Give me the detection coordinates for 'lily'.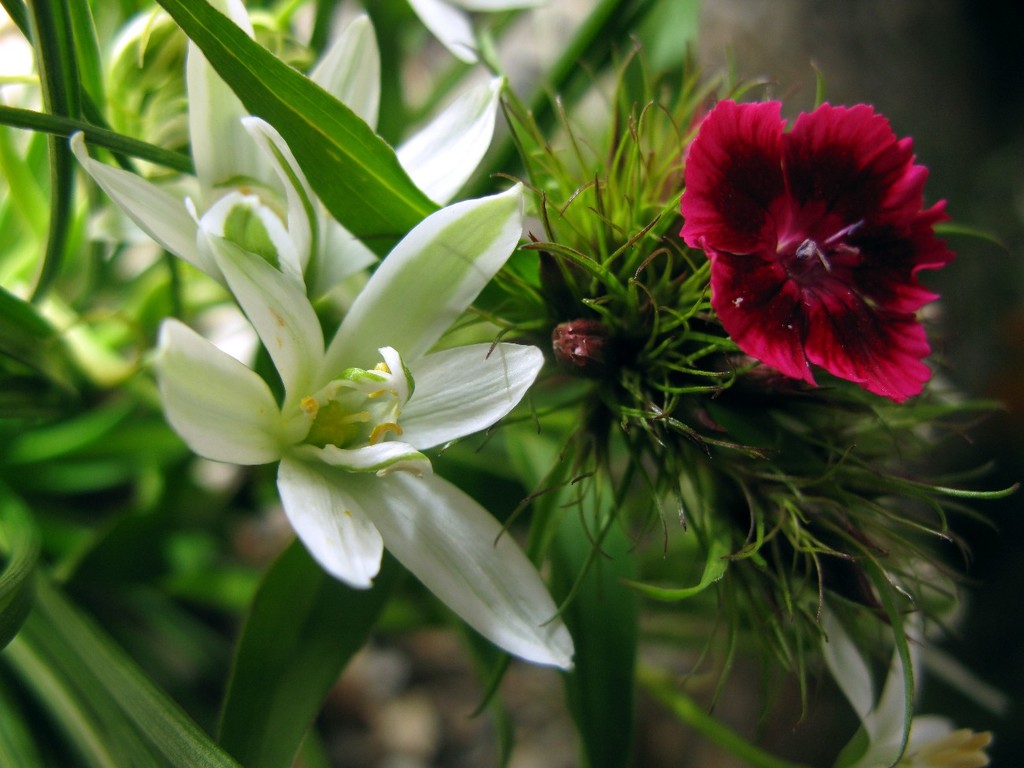
box(62, 0, 511, 329).
